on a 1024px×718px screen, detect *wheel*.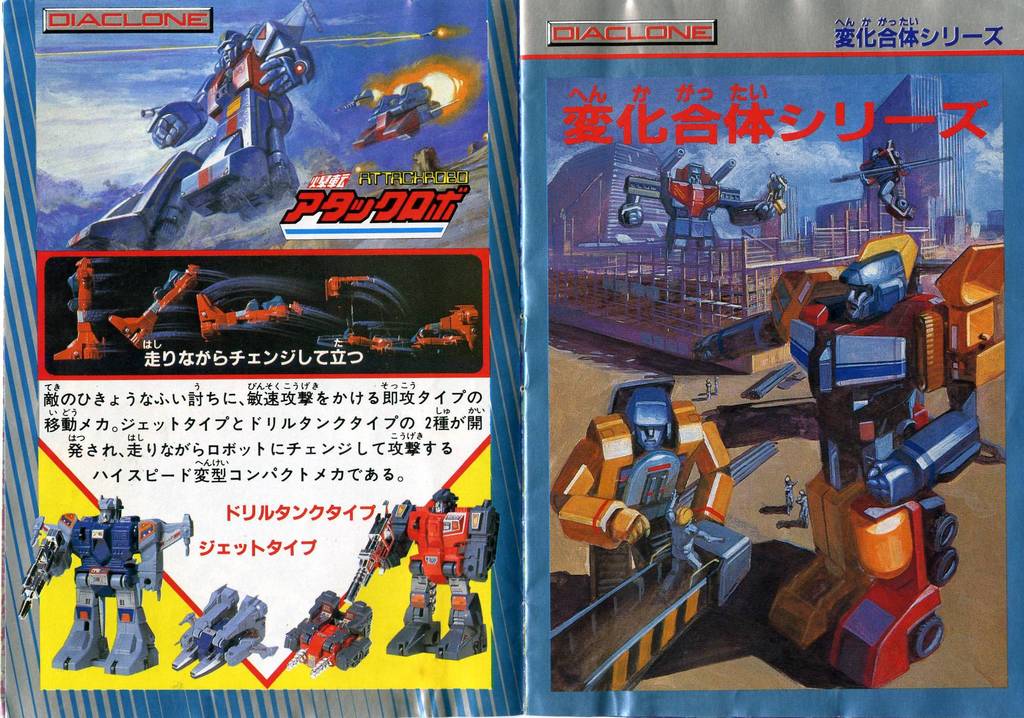
region(910, 612, 948, 657).
